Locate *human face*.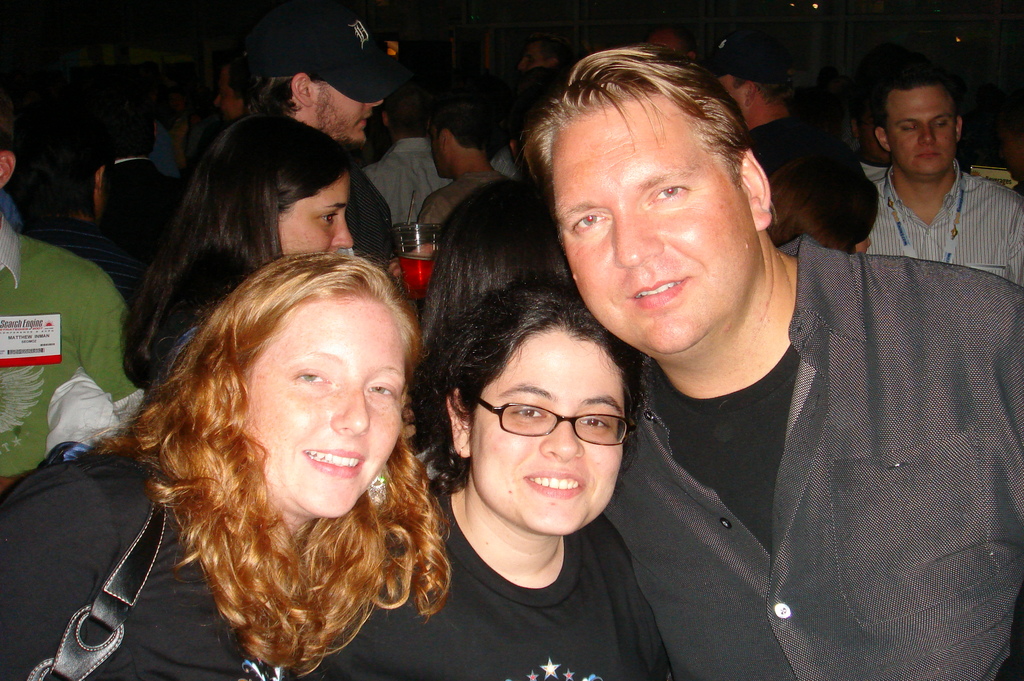
Bounding box: [312,79,385,147].
